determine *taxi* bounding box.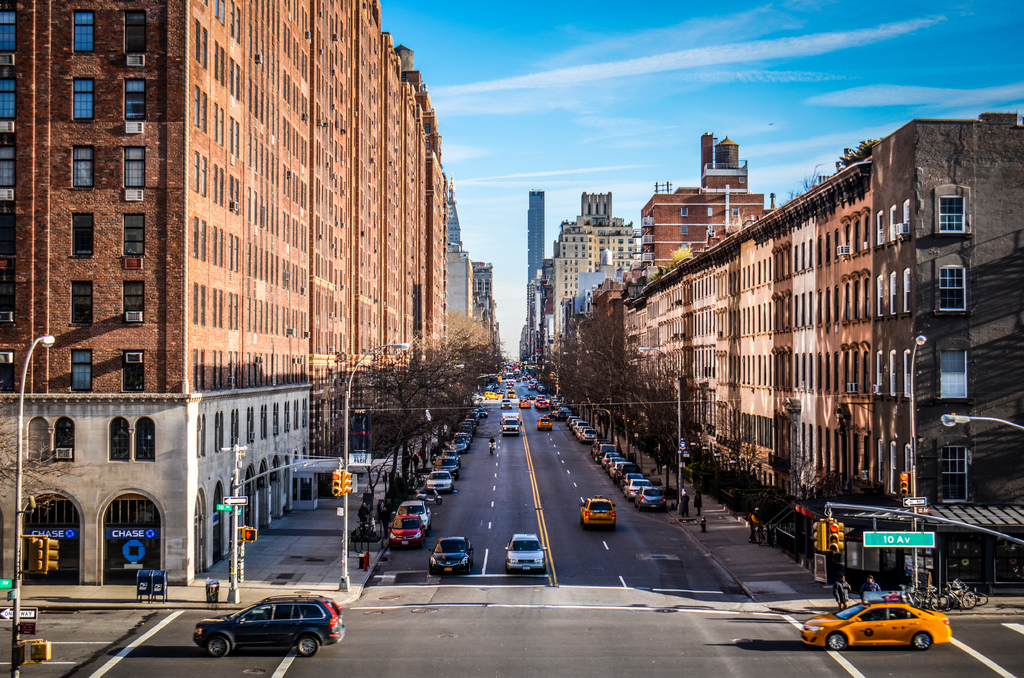
Determined: box(802, 597, 963, 663).
